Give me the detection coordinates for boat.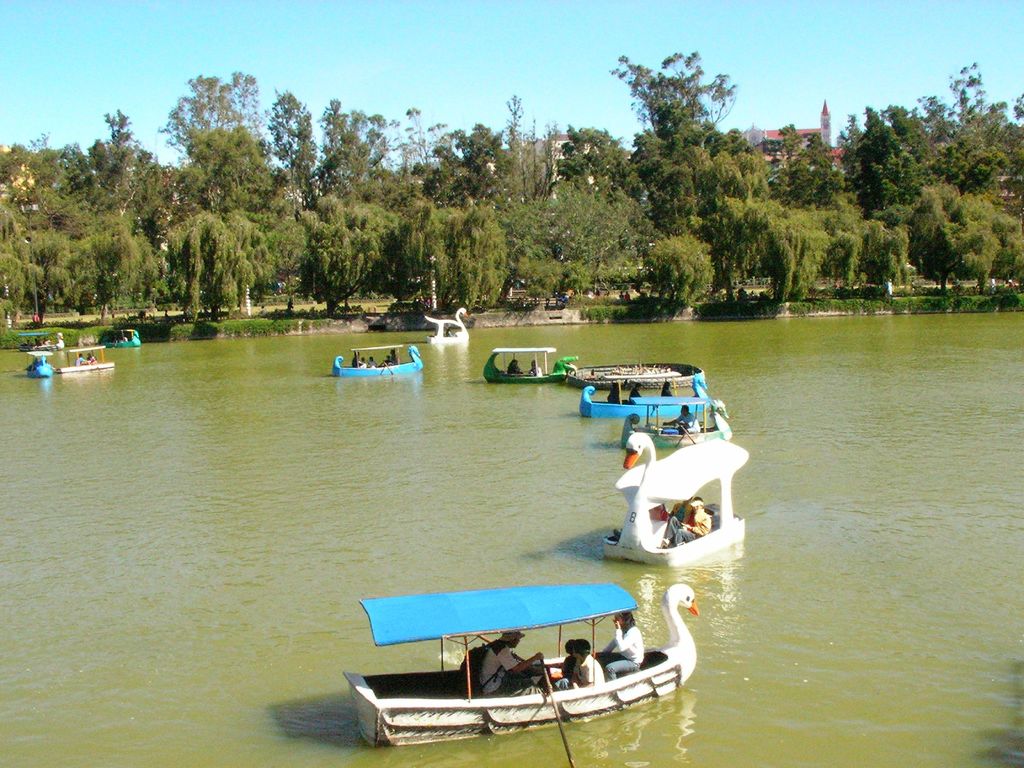
Rect(579, 373, 712, 422).
